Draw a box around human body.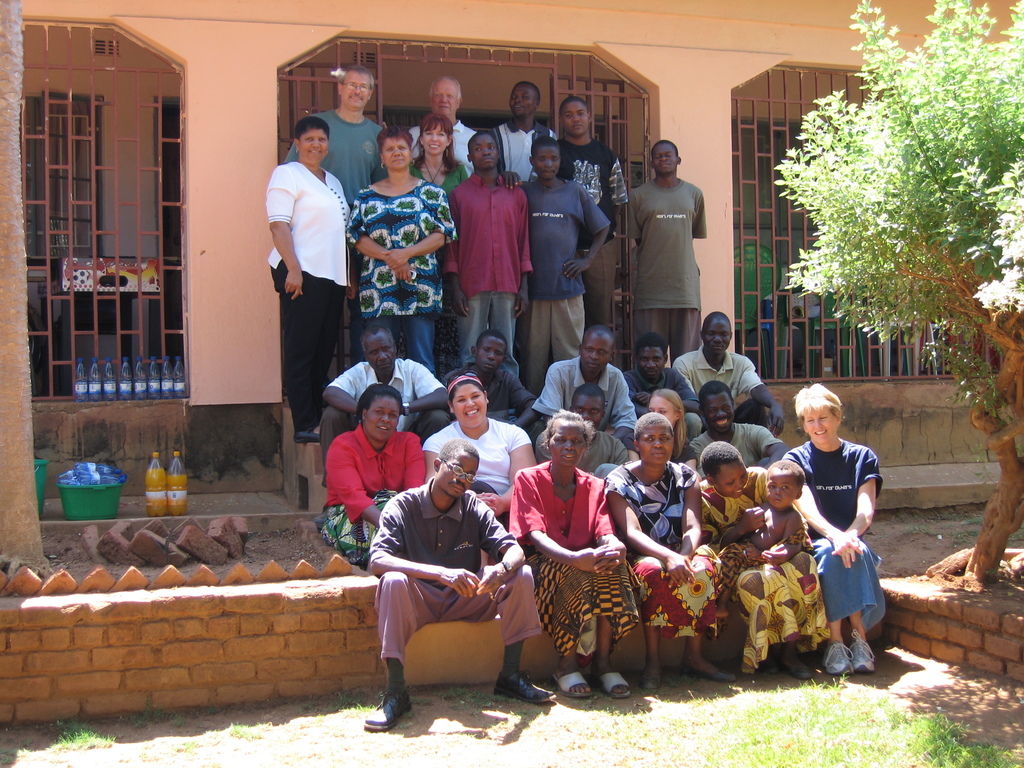
detection(453, 175, 529, 367).
